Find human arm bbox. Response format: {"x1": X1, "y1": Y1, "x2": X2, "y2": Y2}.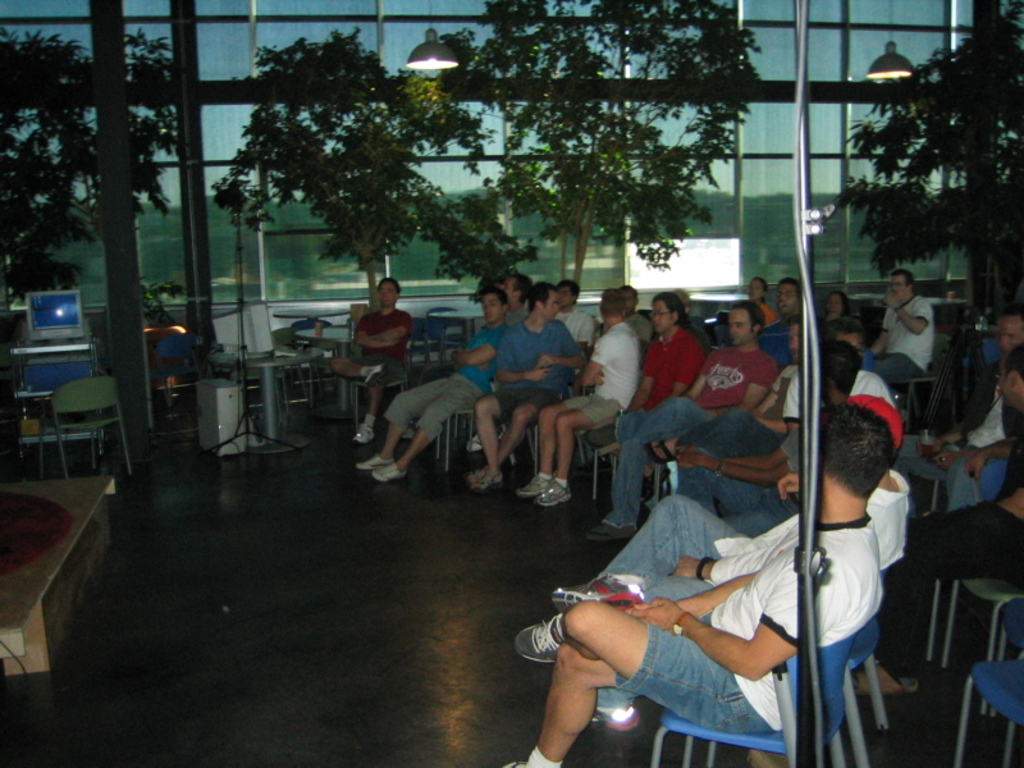
{"x1": 685, "y1": 344, "x2": 718, "y2": 401}.
